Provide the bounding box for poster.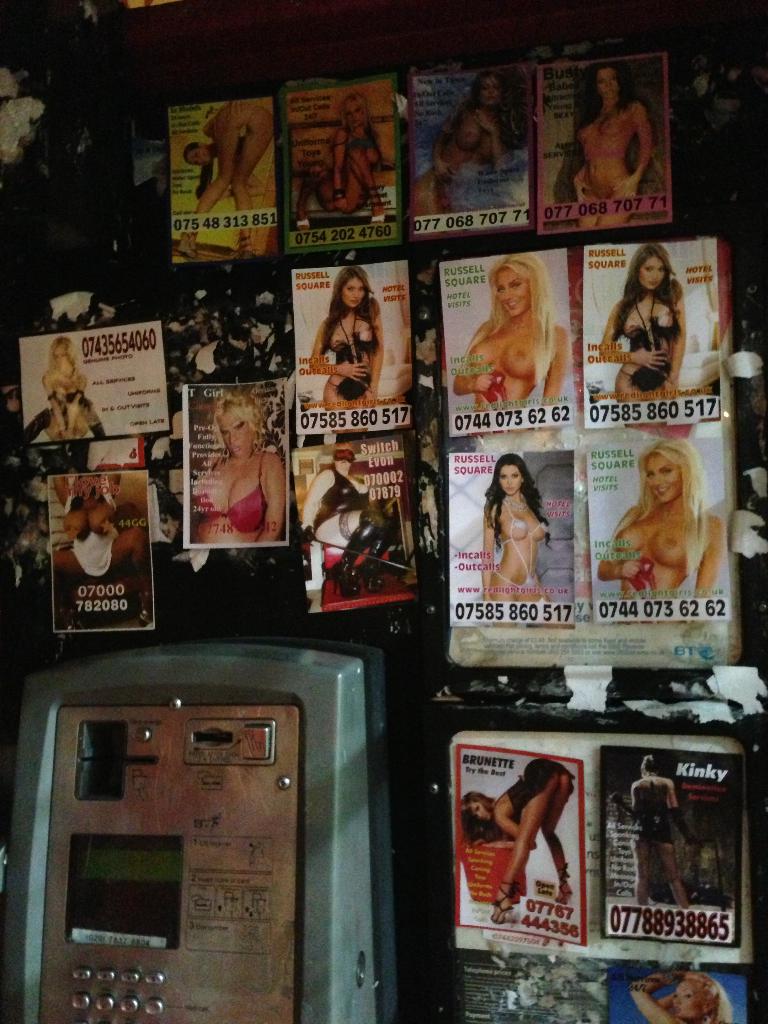
180, 379, 296, 550.
